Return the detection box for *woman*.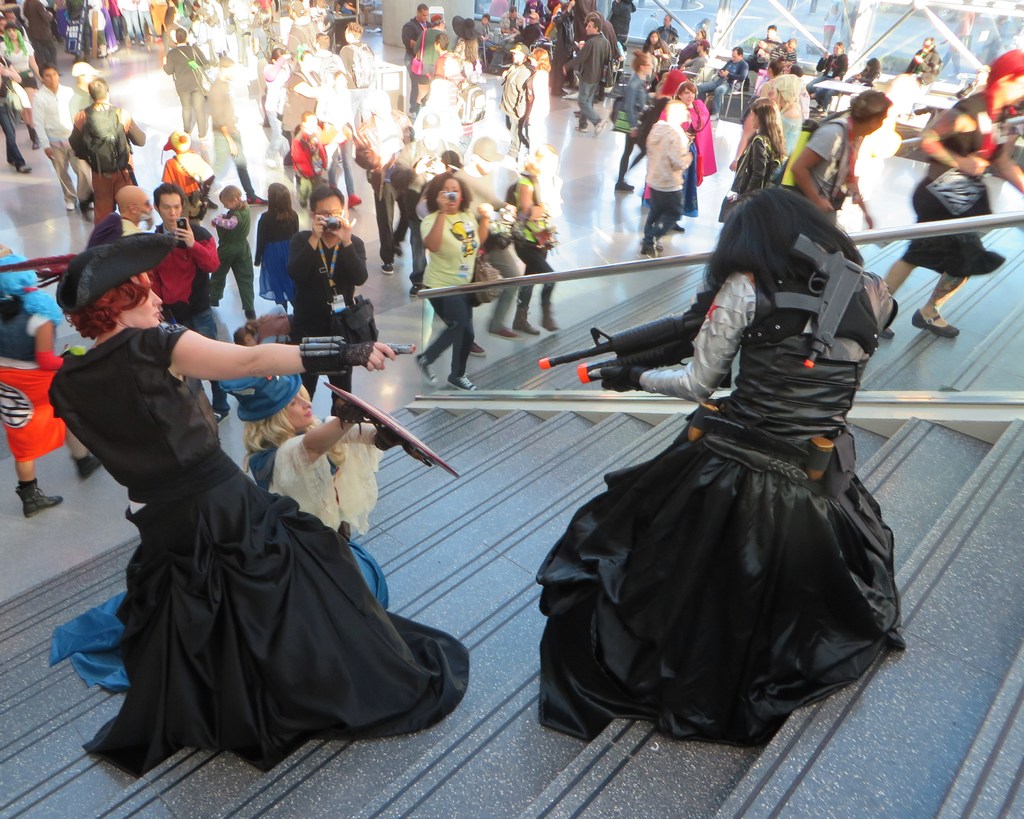
l=259, t=46, r=292, b=175.
